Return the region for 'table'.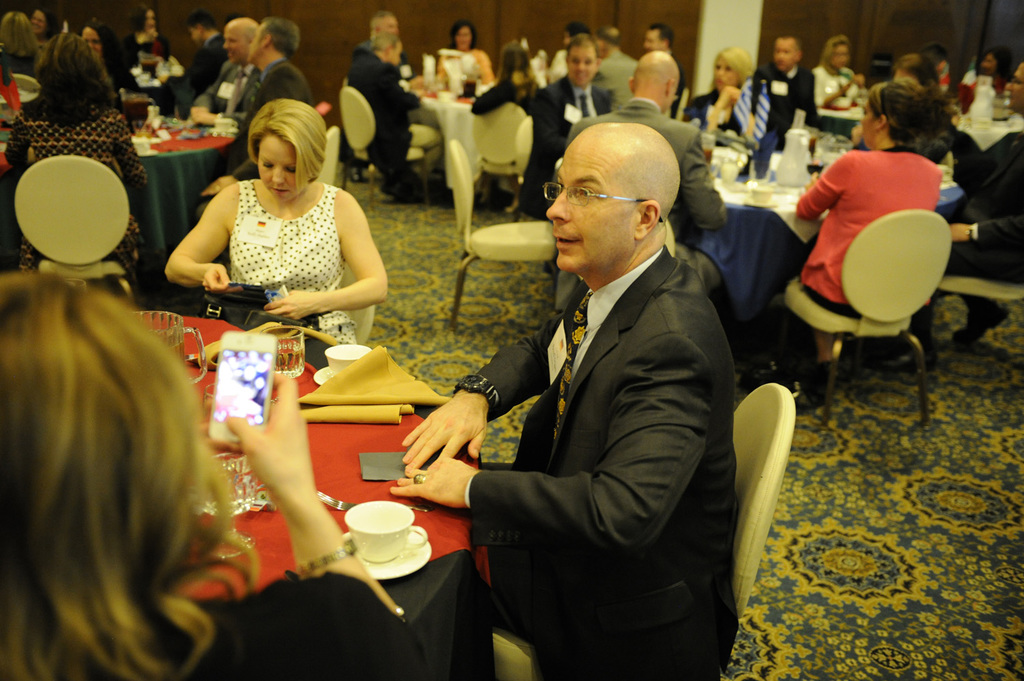
x1=688, y1=160, x2=967, y2=323.
